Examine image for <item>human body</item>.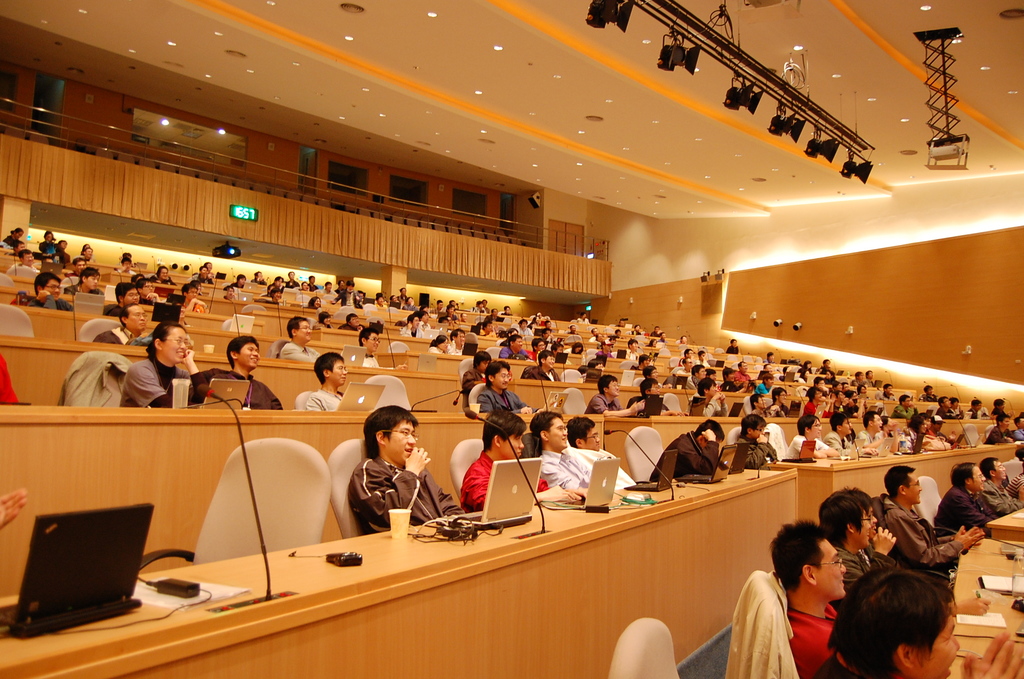
Examination result: detection(882, 379, 898, 402).
